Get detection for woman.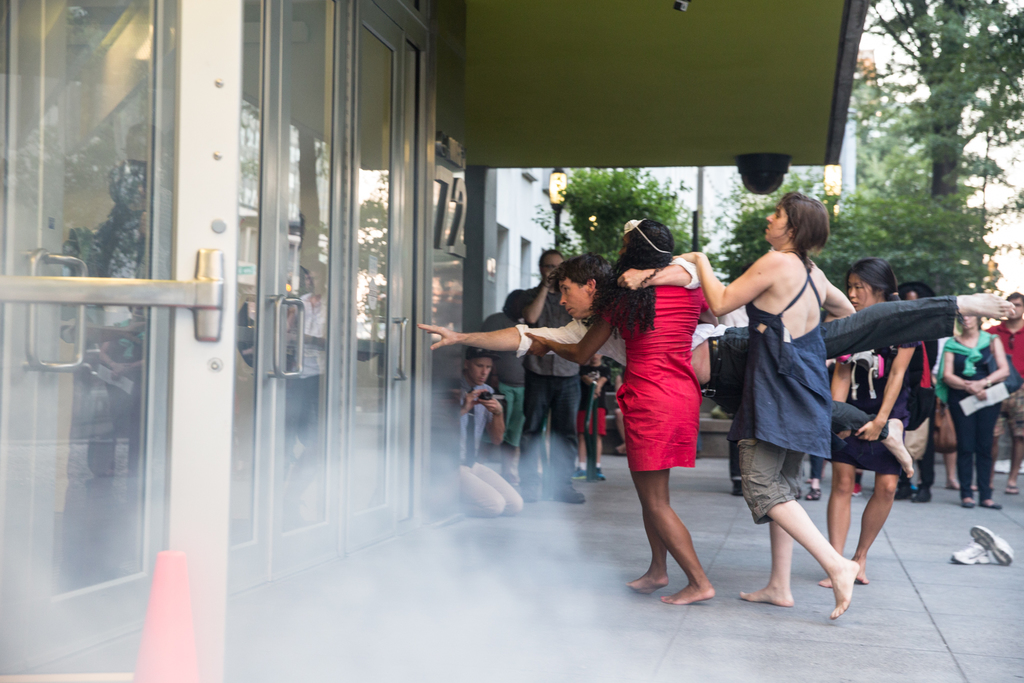
Detection: 813, 254, 925, 596.
